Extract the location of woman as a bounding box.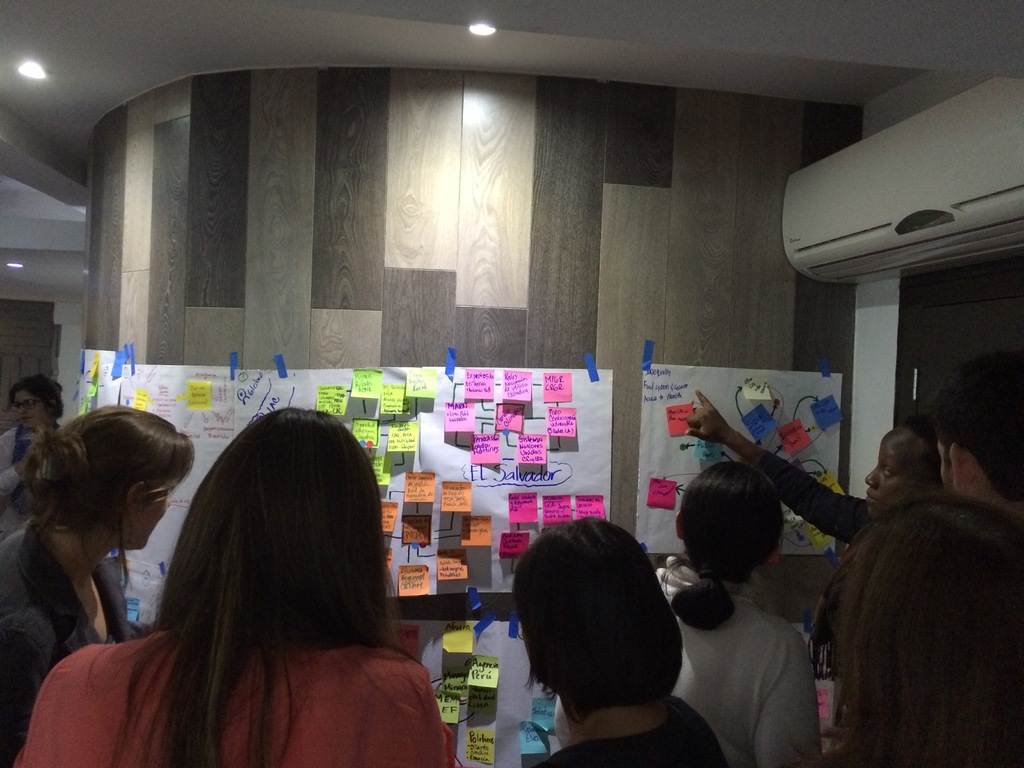
box=[0, 392, 209, 767].
